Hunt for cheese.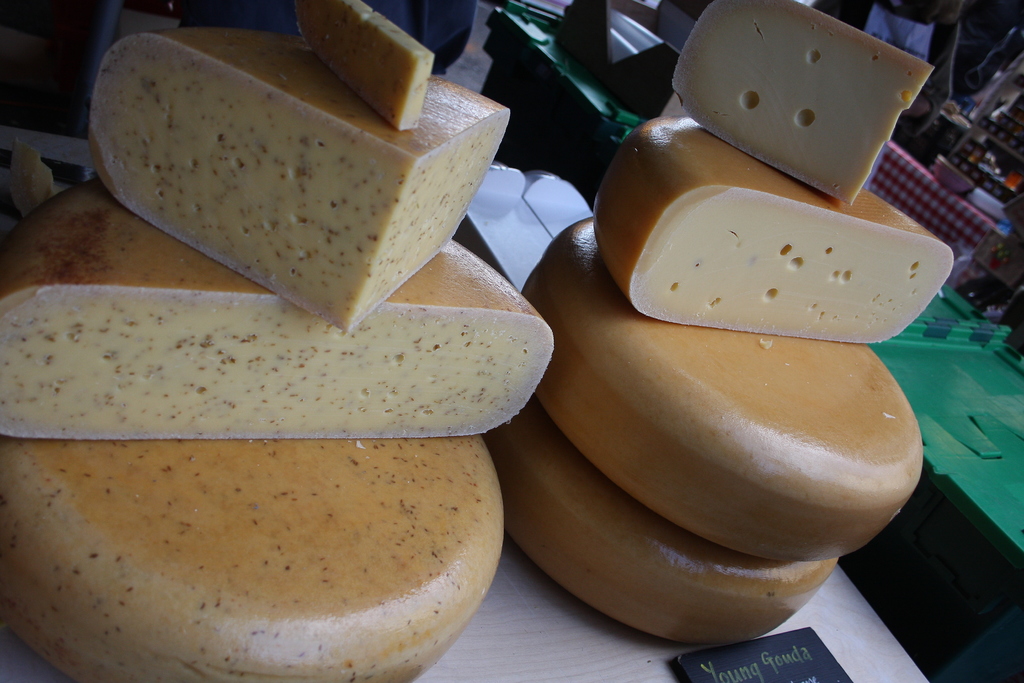
Hunted down at region(596, 111, 955, 344).
